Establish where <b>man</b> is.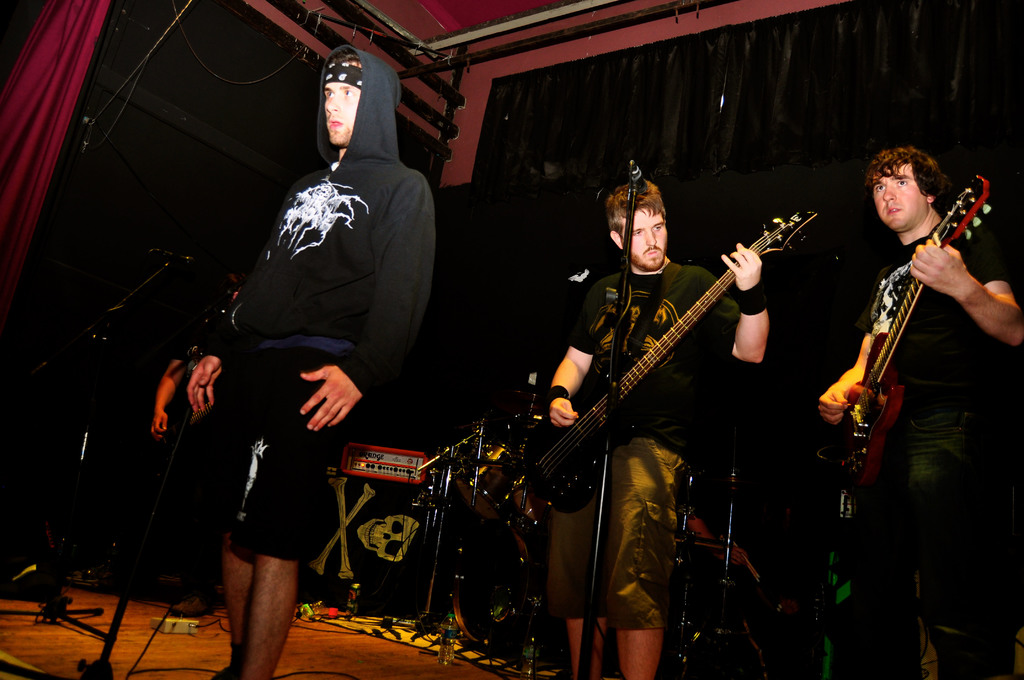
Established at 547 177 777 679.
